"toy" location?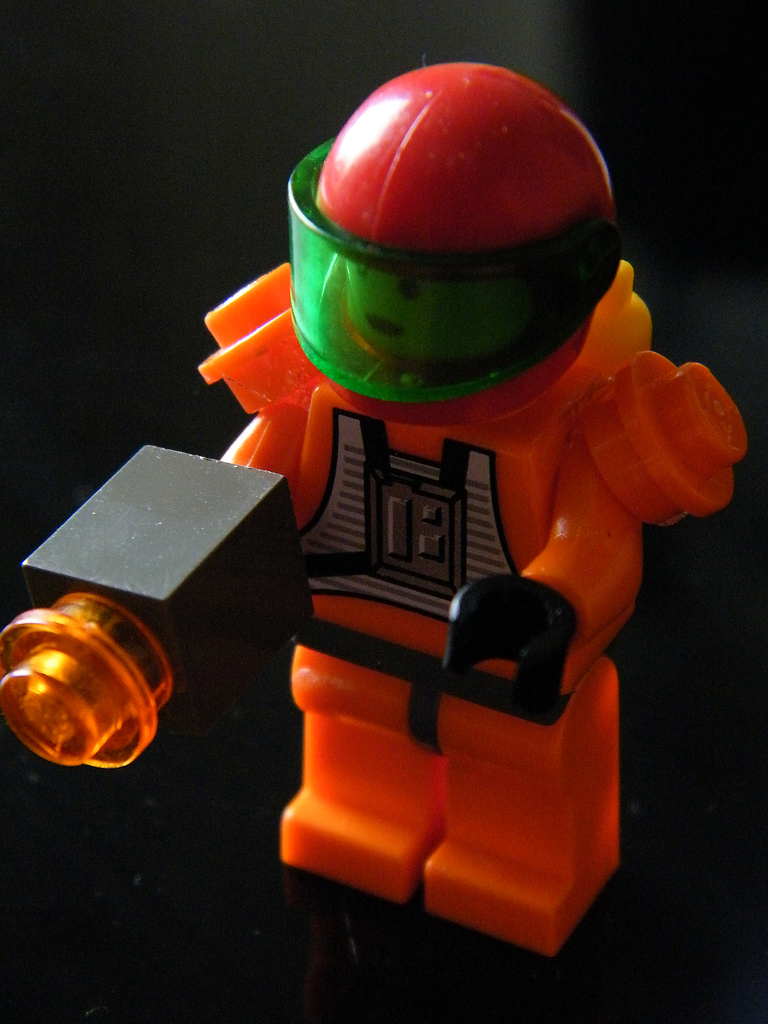
233,110,668,843
